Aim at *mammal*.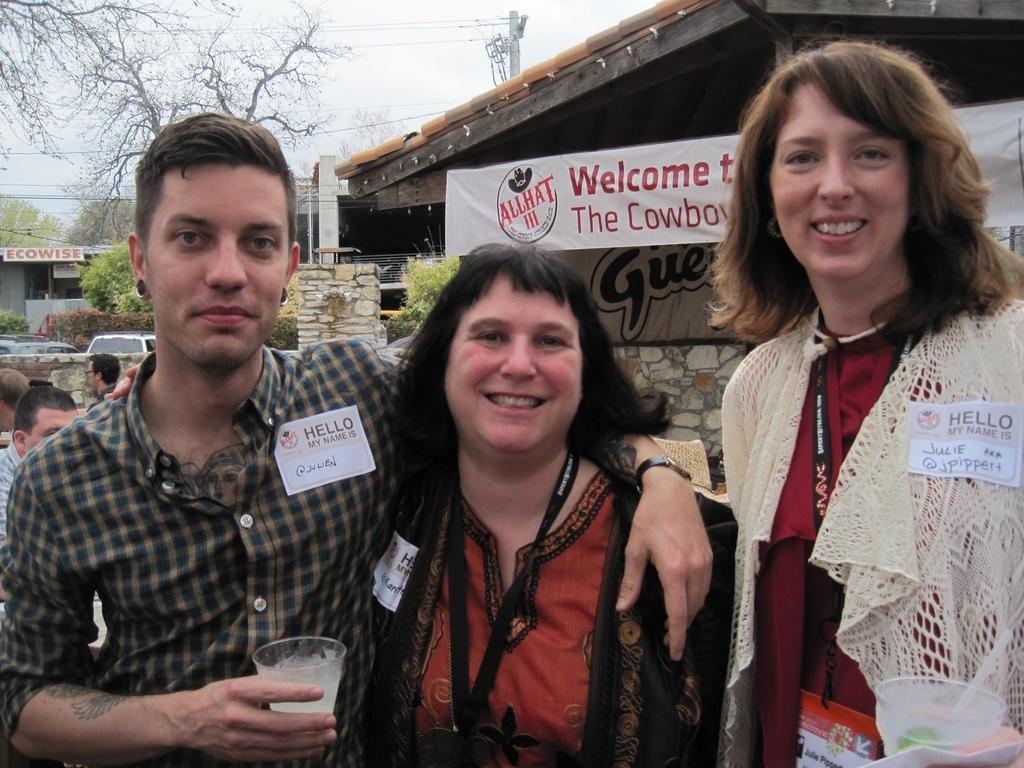
Aimed at <region>667, 41, 1023, 767</region>.
